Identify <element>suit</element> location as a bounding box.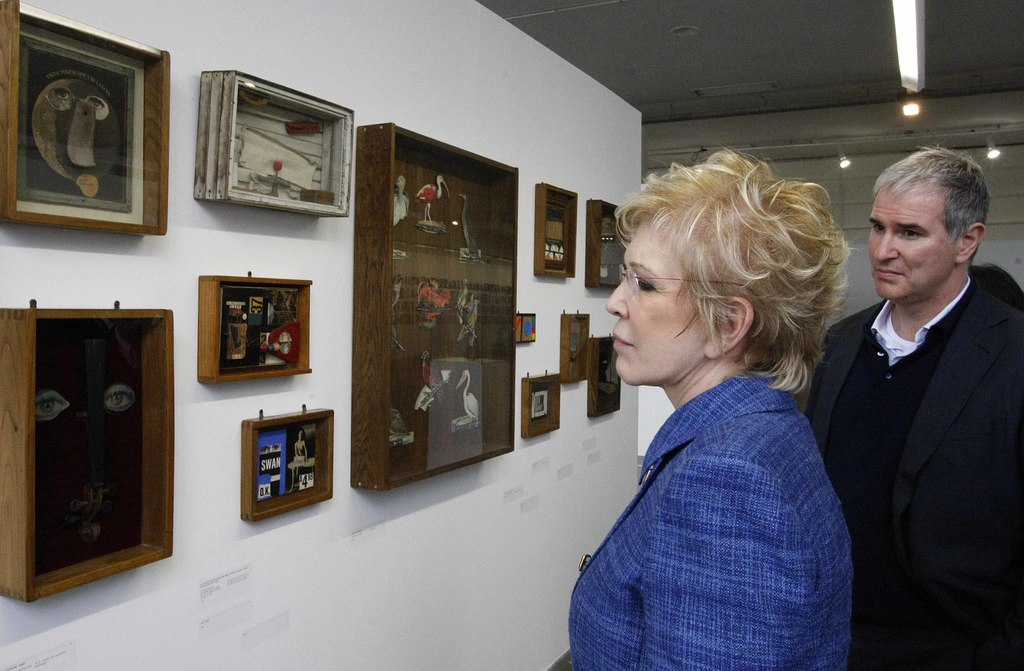
bbox=(812, 201, 1022, 629).
